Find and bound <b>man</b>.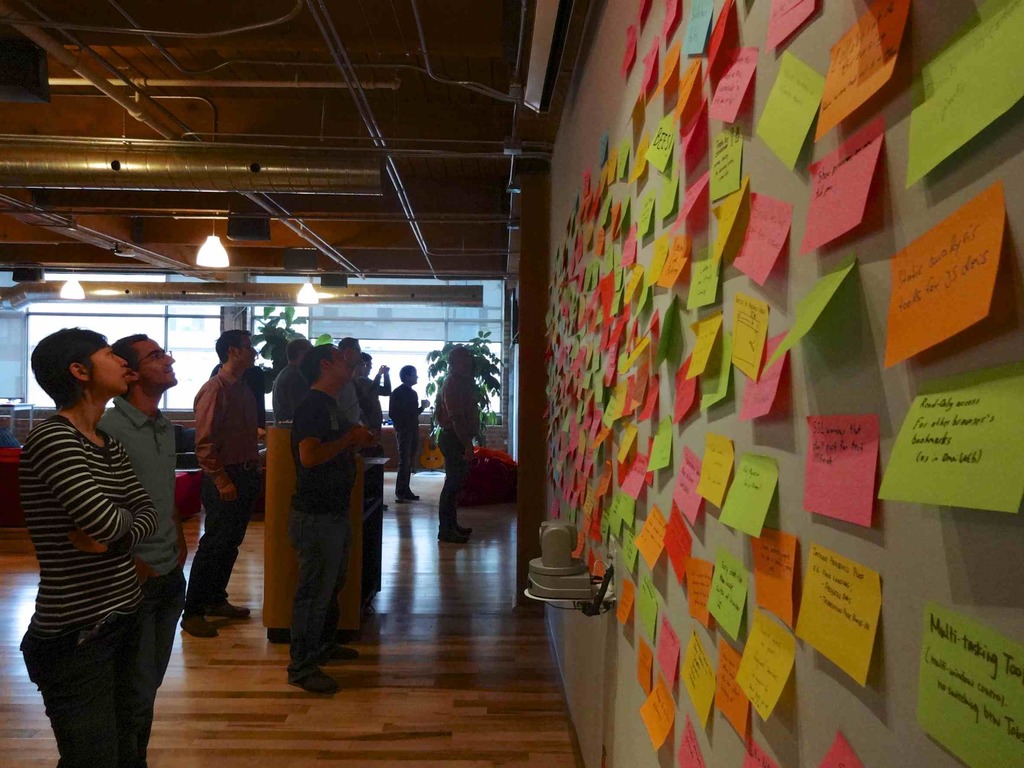
Bound: {"left": 259, "top": 347, "right": 369, "bottom": 666}.
